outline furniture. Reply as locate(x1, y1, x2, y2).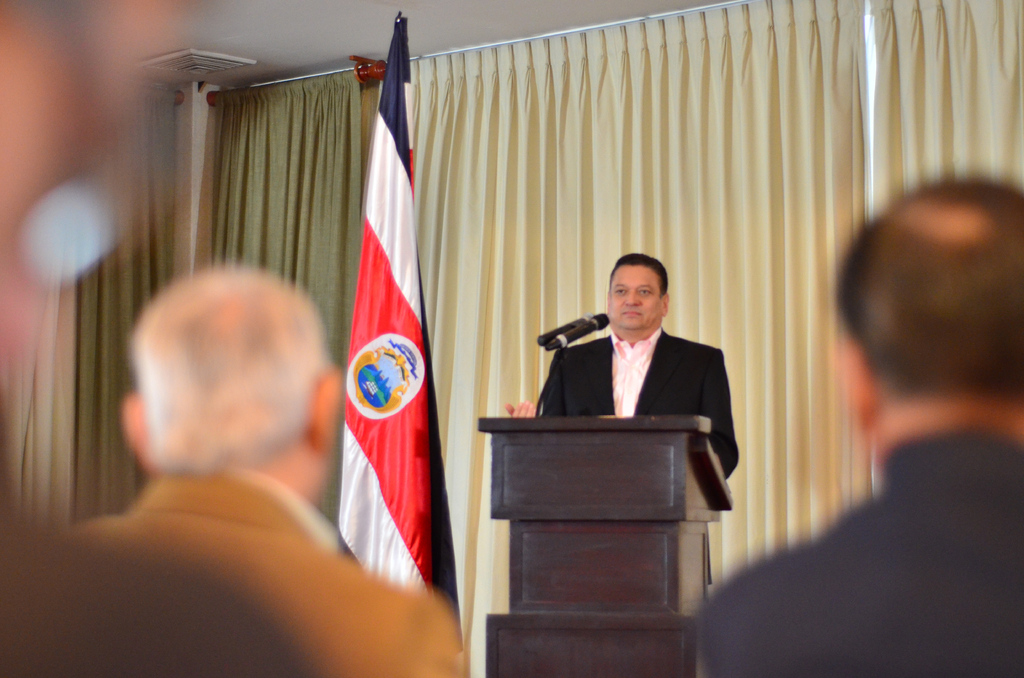
locate(476, 416, 734, 677).
